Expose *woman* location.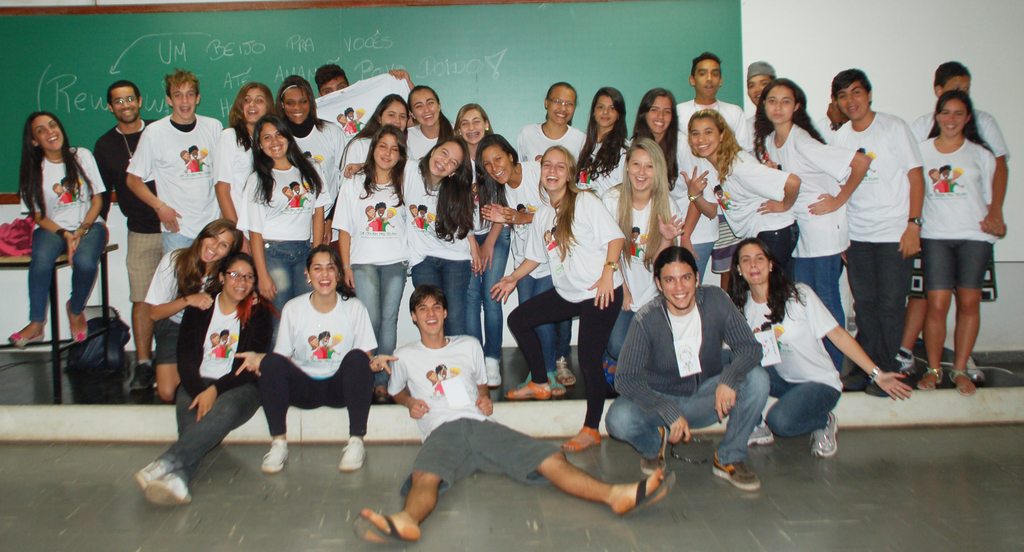
Exposed at x1=227 y1=237 x2=387 y2=460.
